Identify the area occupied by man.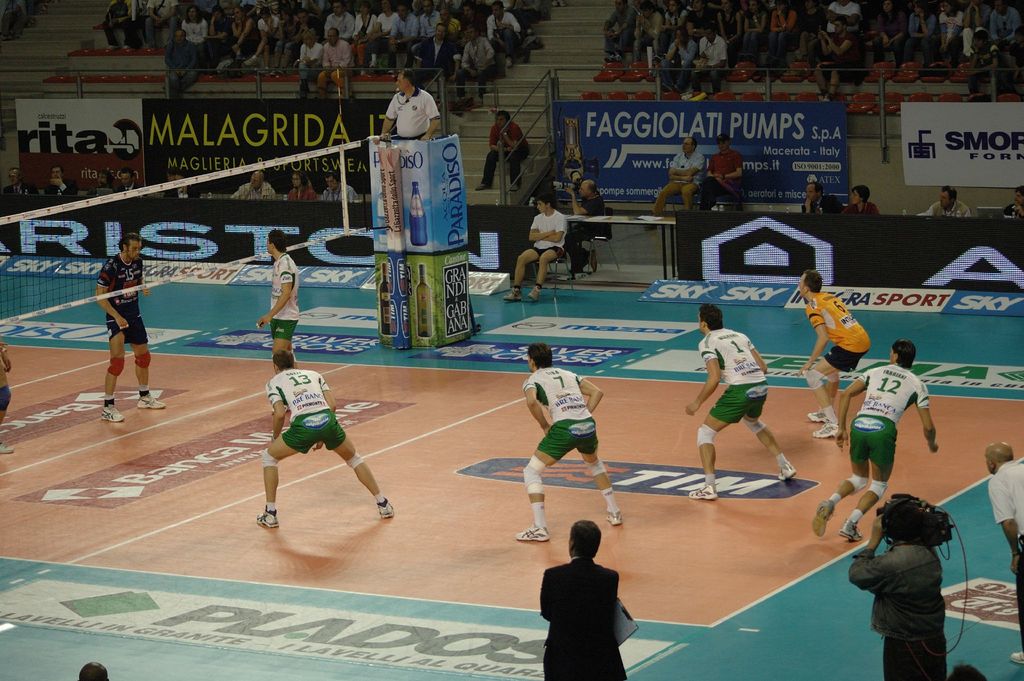
Area: bbox=[44, 166, 72, 201].
